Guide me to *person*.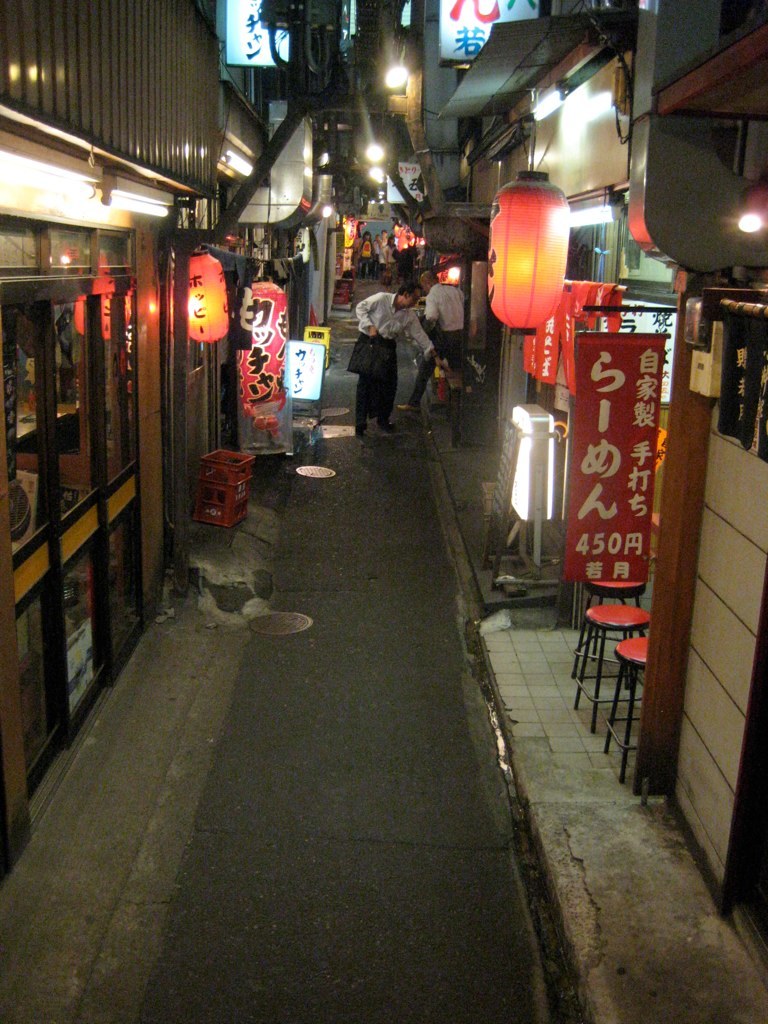
Guidance: {"left": 410, "top": 265, "right": 481, "bottom": 404}.
